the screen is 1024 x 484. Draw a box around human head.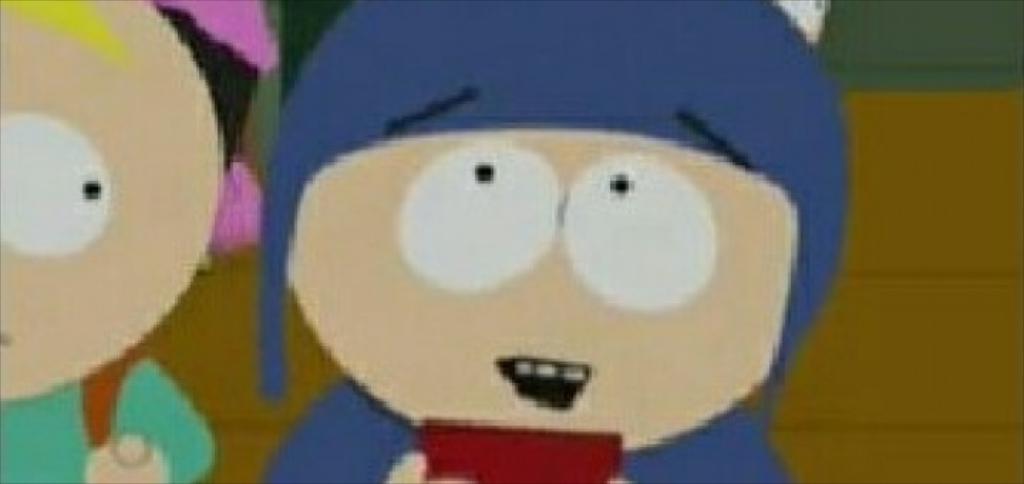
[x1=0, y1=0, x2=235, y2=406].
